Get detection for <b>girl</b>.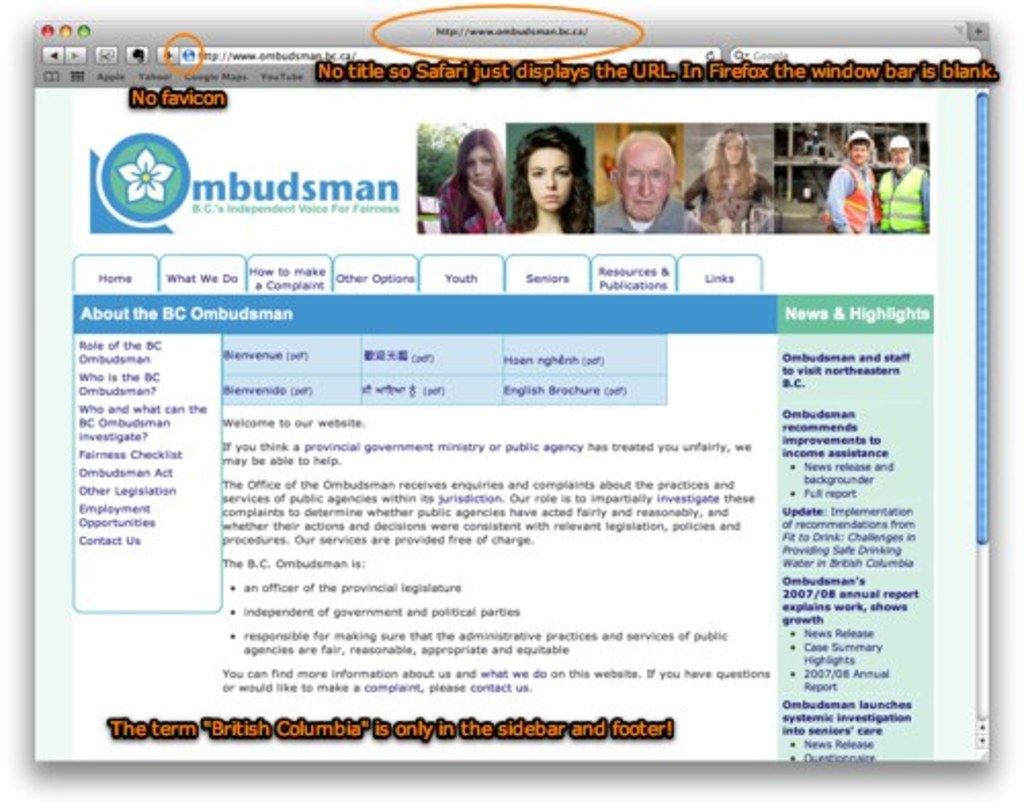
Detection: x1=506 y1=129 x2=596 y2=233.
